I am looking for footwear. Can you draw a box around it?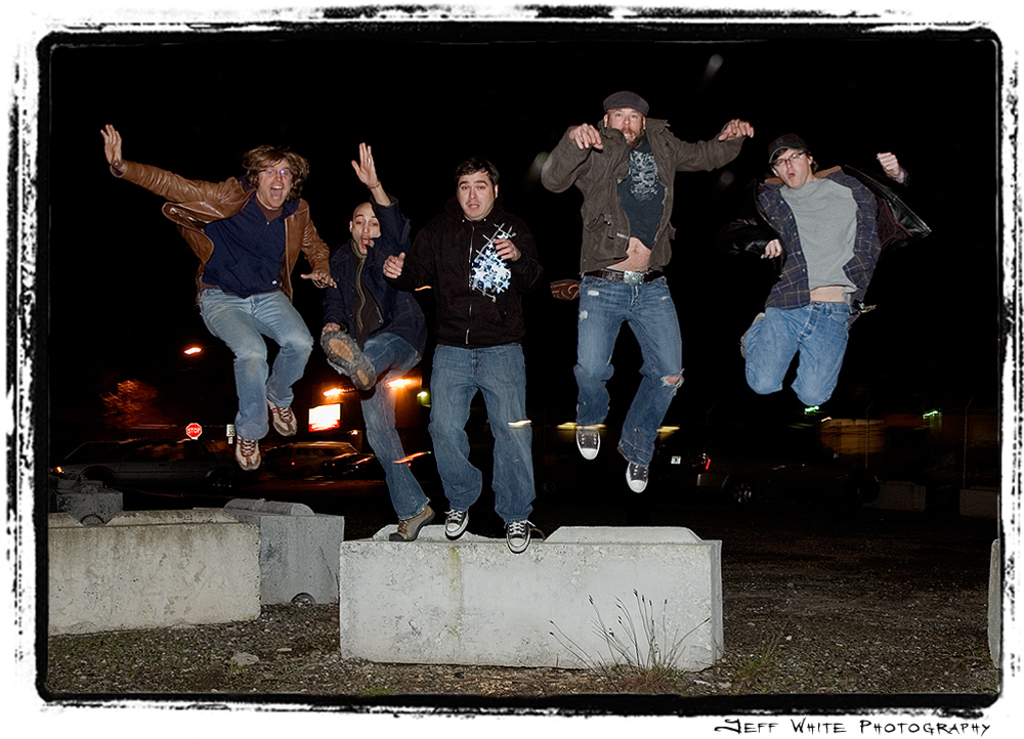
Sure, the bounding box is [265,400,298,437].
